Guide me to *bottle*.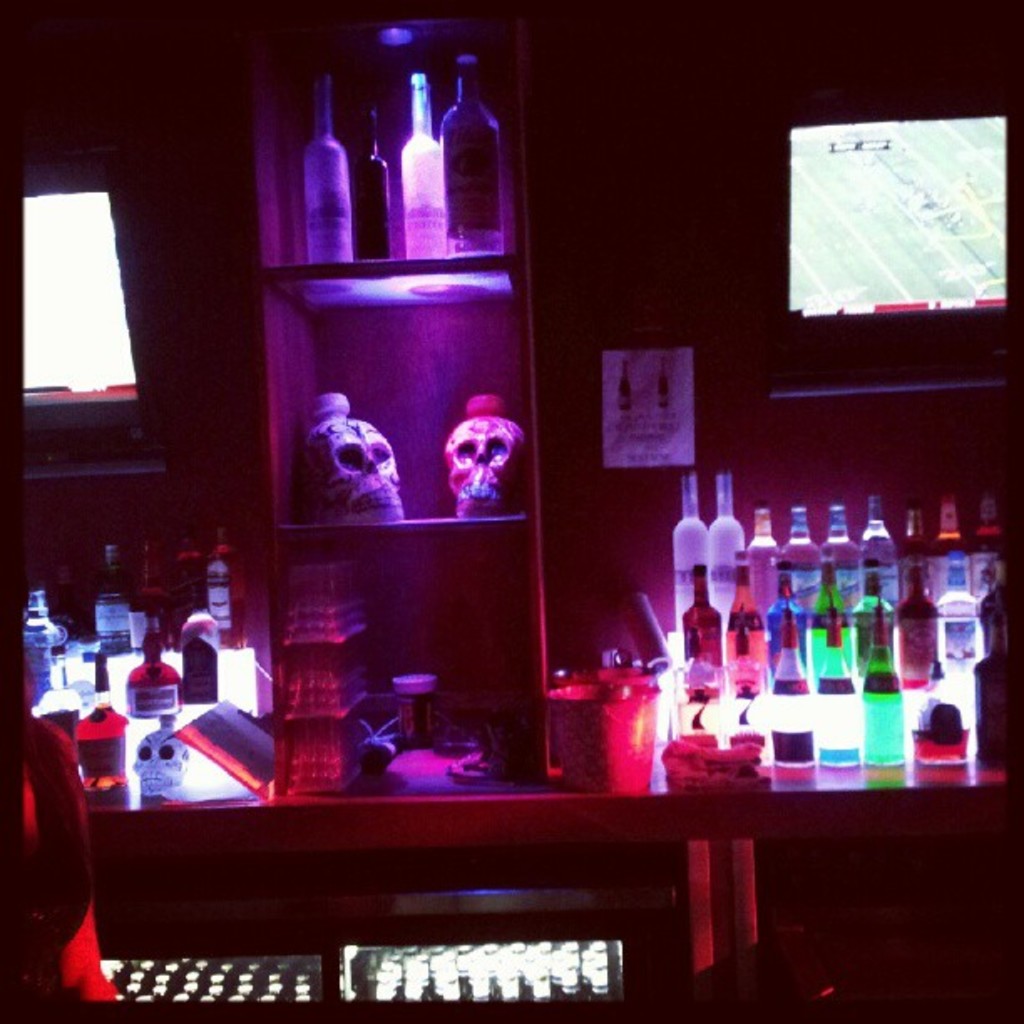
Guidance: <box>122,629,196,713</box>.
